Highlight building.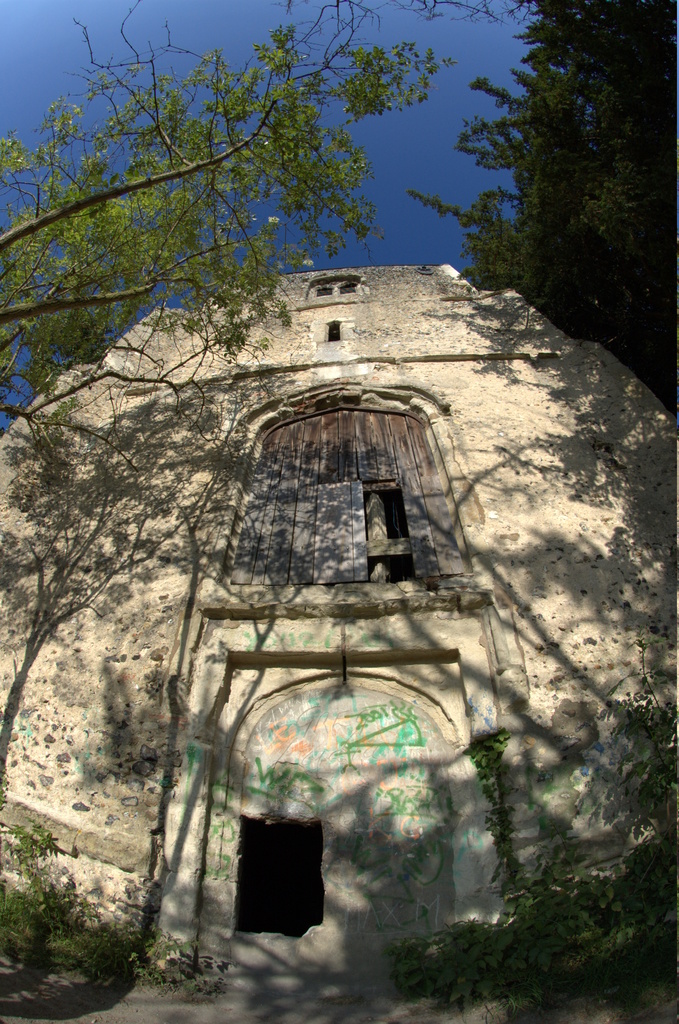
Highlighted region: Rect(0, 269, 678, 1023).
